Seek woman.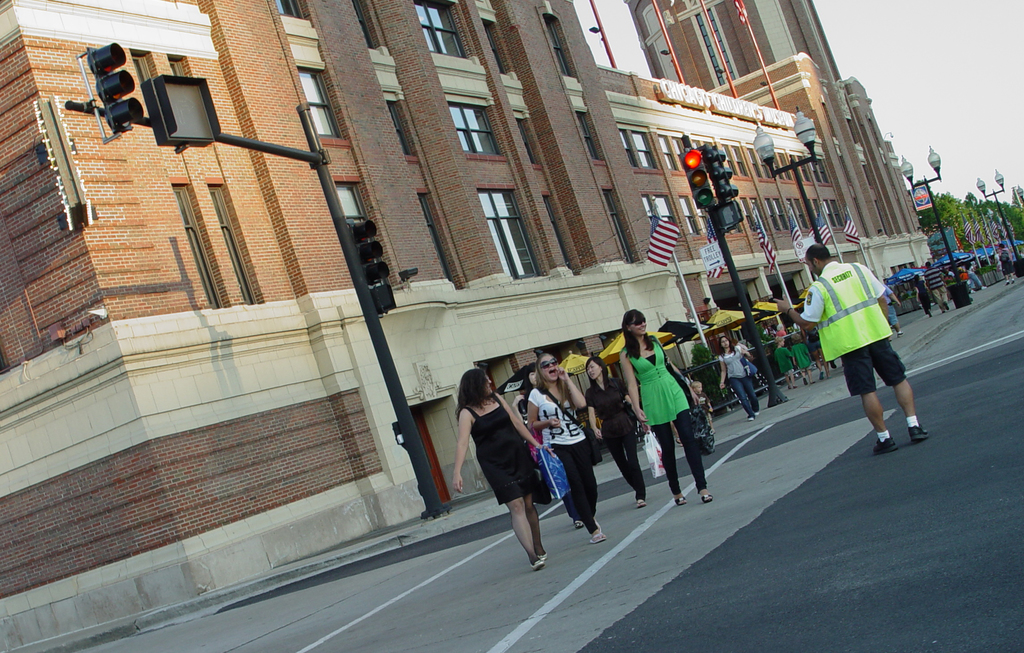
BBox(527, 354, 611, 543).
